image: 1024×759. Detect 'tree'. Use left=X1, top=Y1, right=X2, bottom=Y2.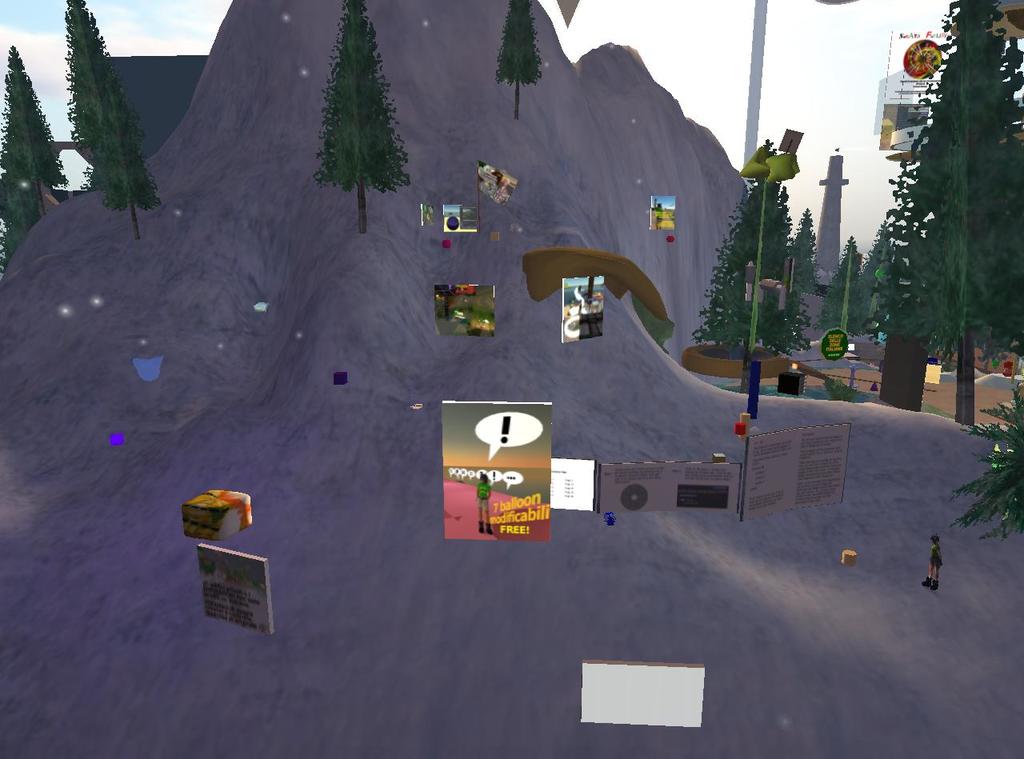
left=0, top=46, right=67, bottom=276.
